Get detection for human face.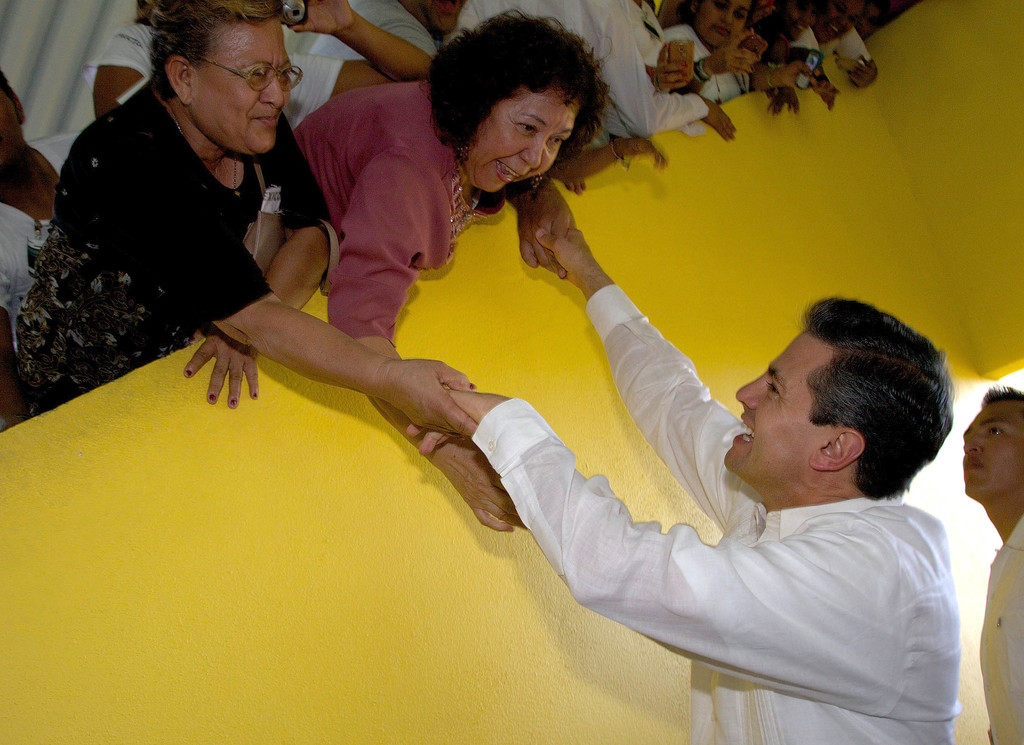
Detection: pyautogui.locateOnScreen(191, 19, 292, 155).
